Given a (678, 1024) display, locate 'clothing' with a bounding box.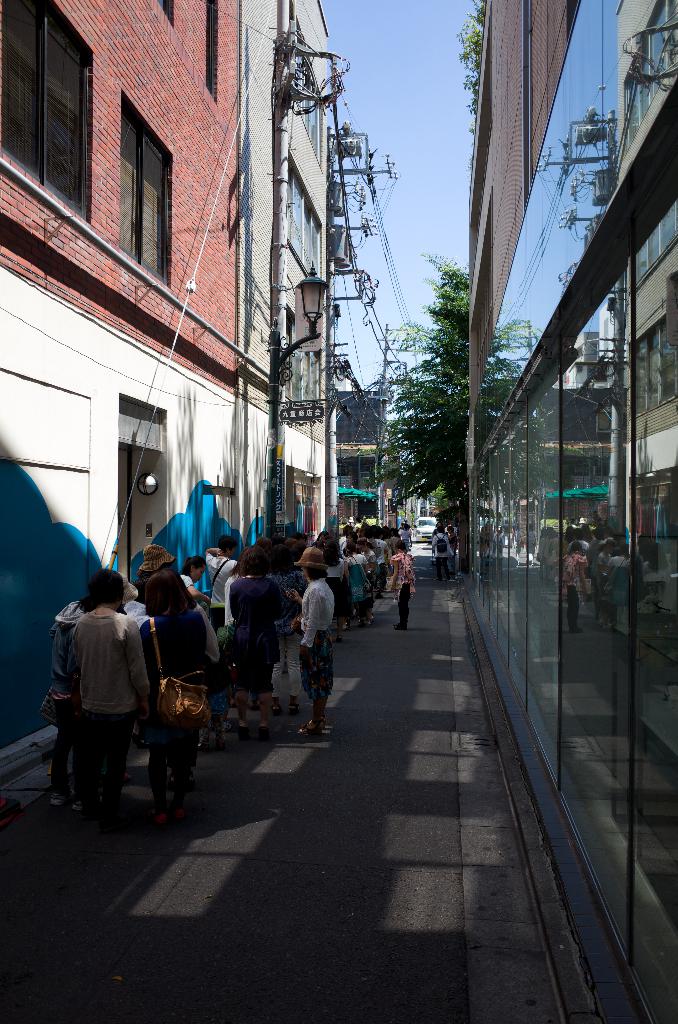
Located: [left=433, top=525, right=449, bottom=562].
